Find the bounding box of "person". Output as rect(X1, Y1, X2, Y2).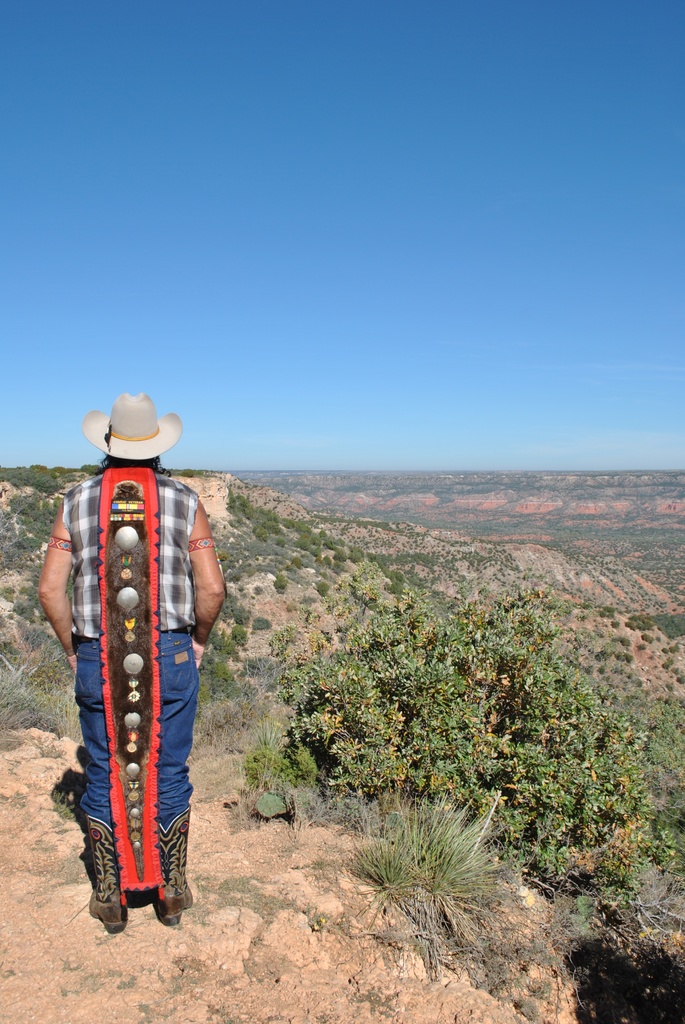
rect(49, 409, 233, 930).
